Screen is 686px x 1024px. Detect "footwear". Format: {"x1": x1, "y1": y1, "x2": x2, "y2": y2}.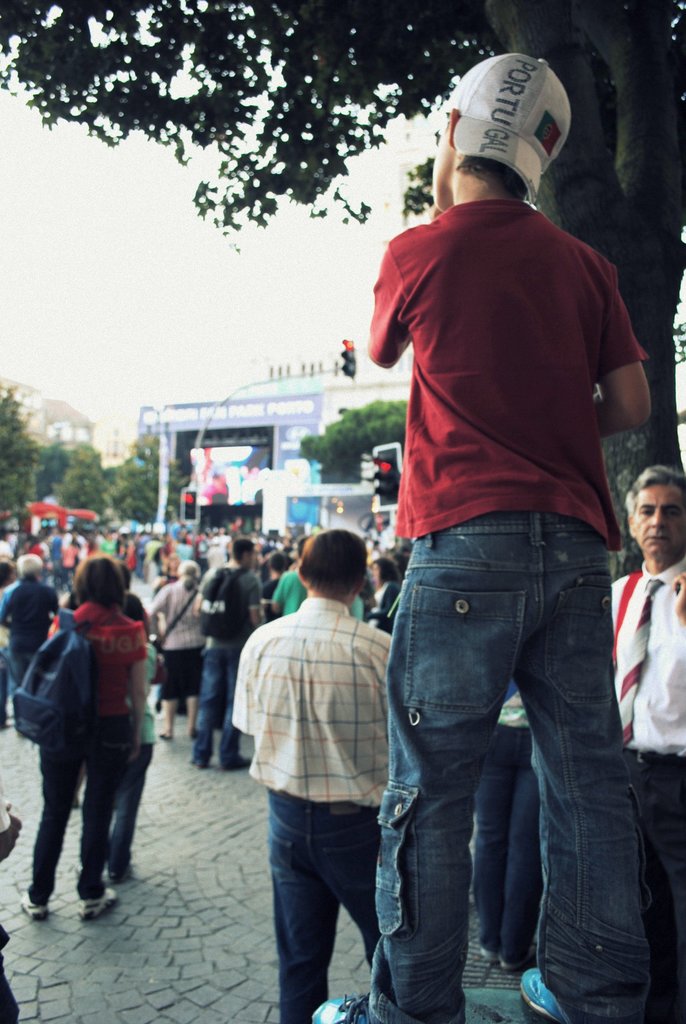
{"x1": 186, "y1": 724, "x2": 195, "y2": 743}.
